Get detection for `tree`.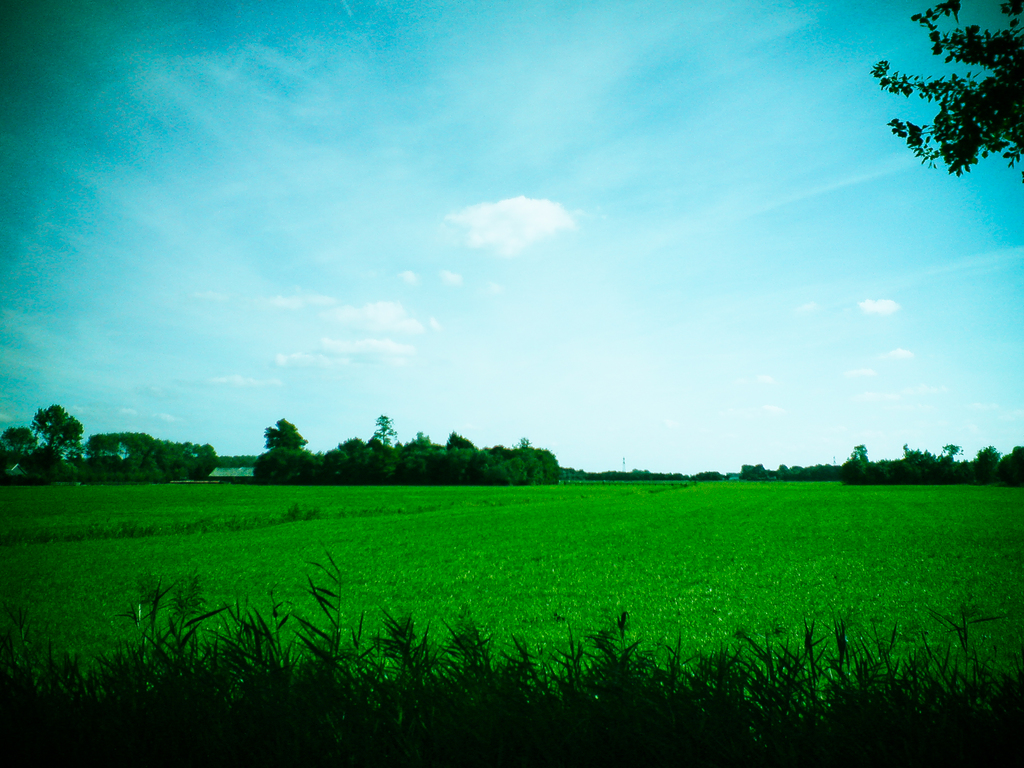
Detection: x1=870 y1=21 x2=1014 y2=219.
